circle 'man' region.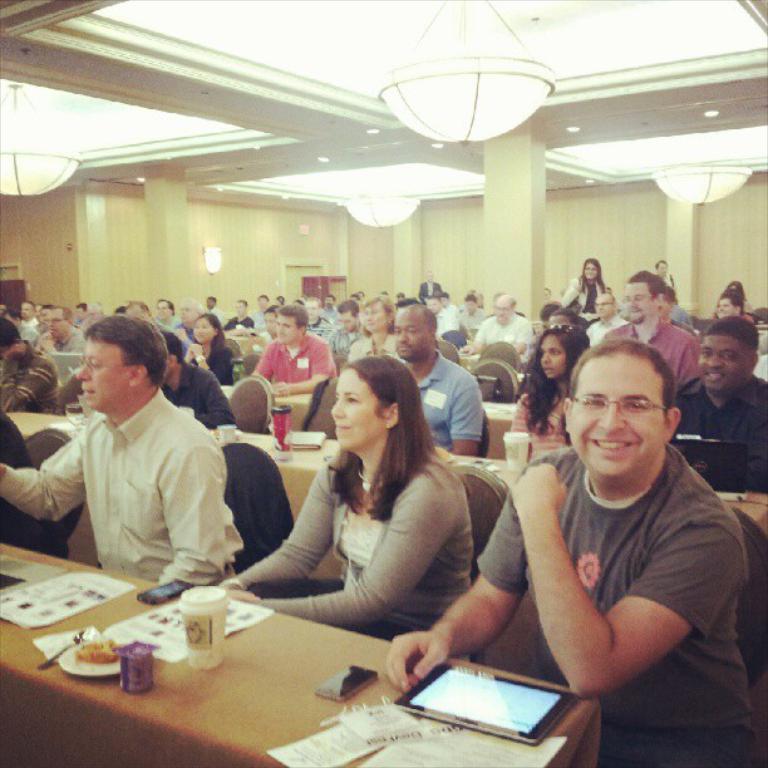
Region: 582 290 629 346.
